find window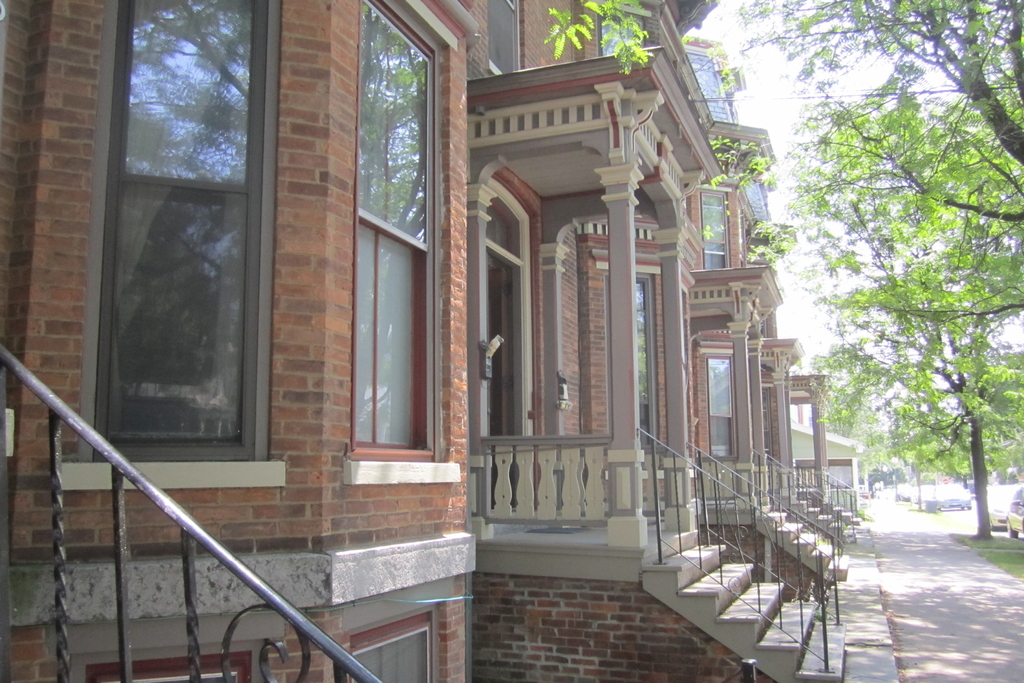
bbox=[93, 0, 278, 454]
